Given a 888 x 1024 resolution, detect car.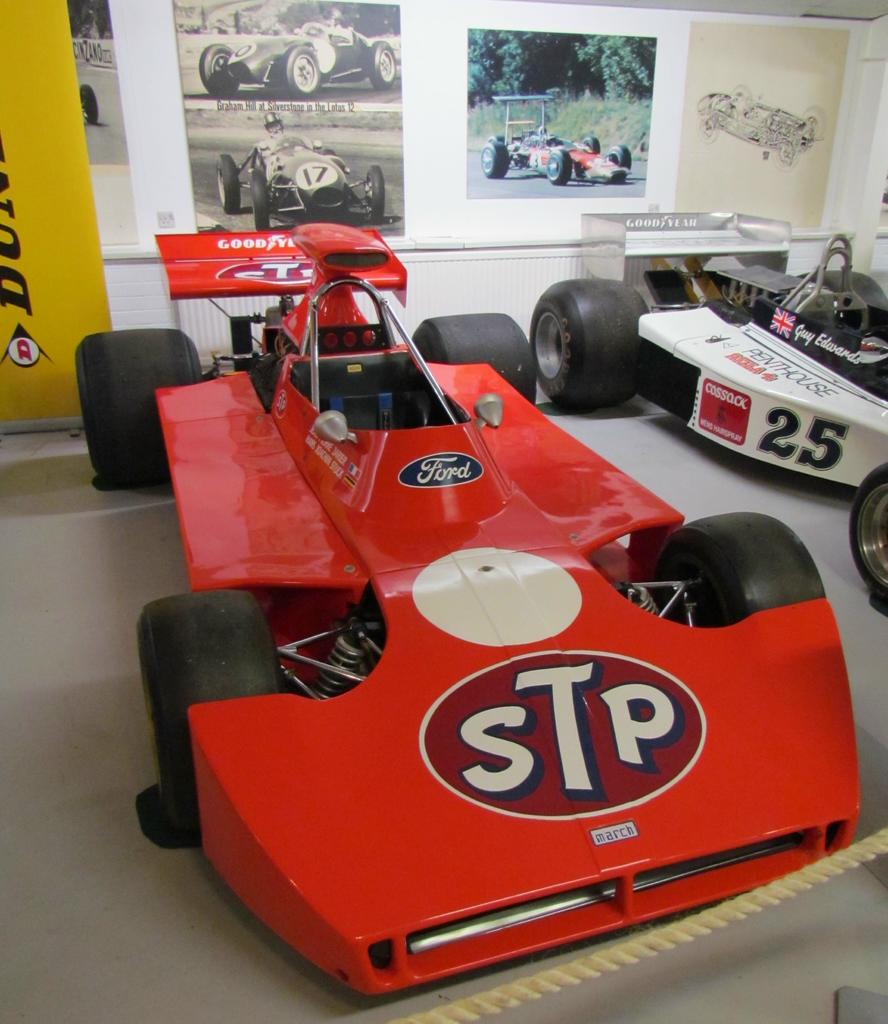
475:93:629:186.
